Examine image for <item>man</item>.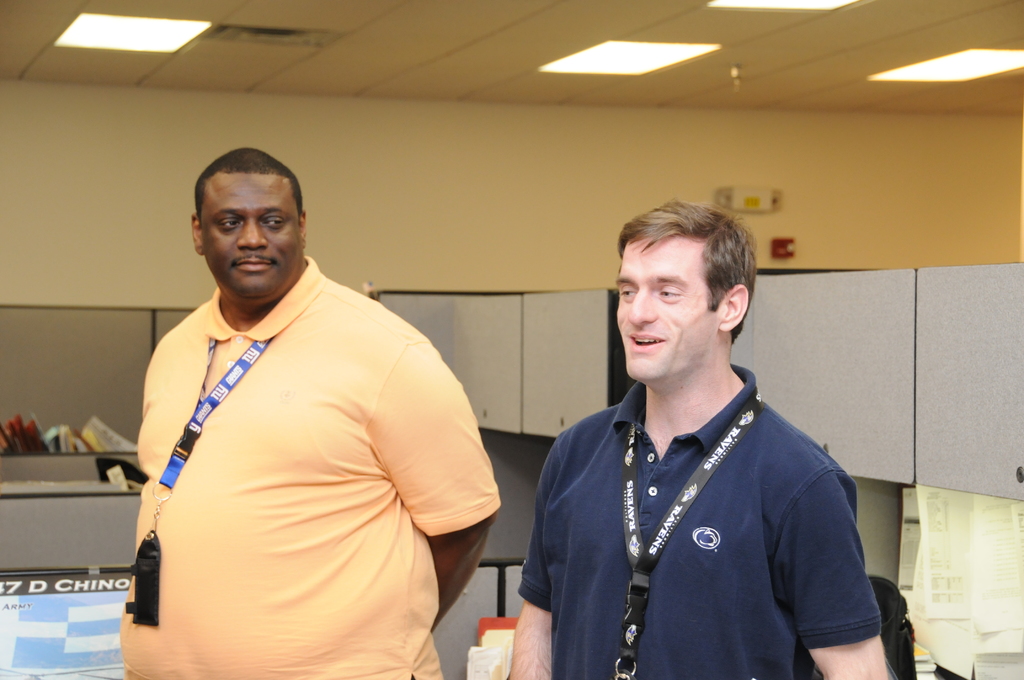
Examination result: [x1=118, y1=145, x2=505, y2=679].
